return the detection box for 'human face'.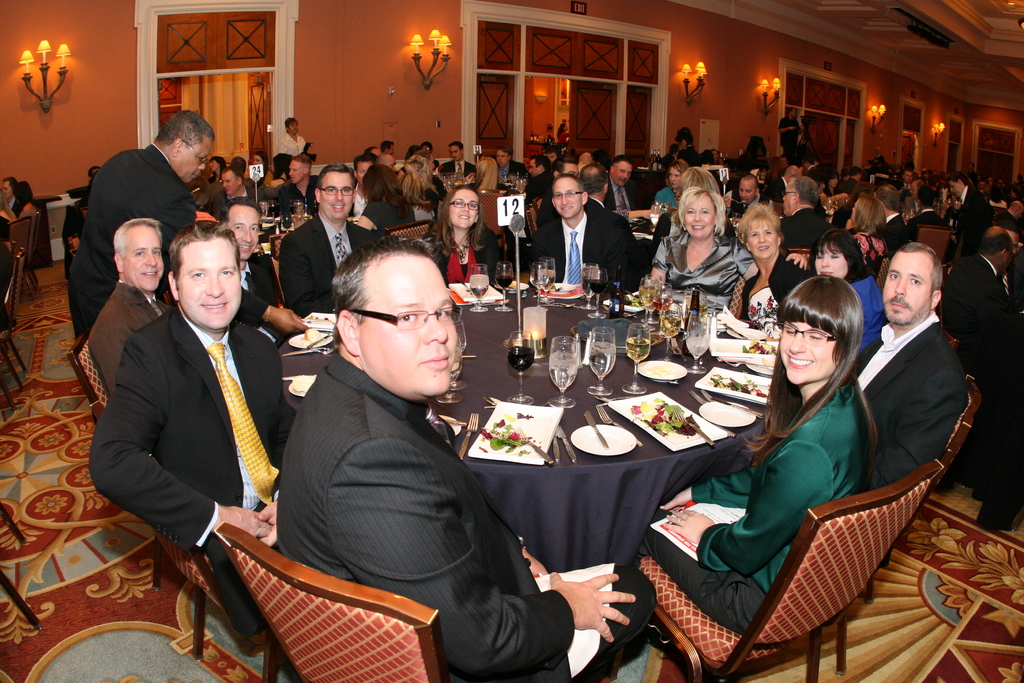
{"left": 383, "top": 158, "right": 395, "bottom": 171}.
